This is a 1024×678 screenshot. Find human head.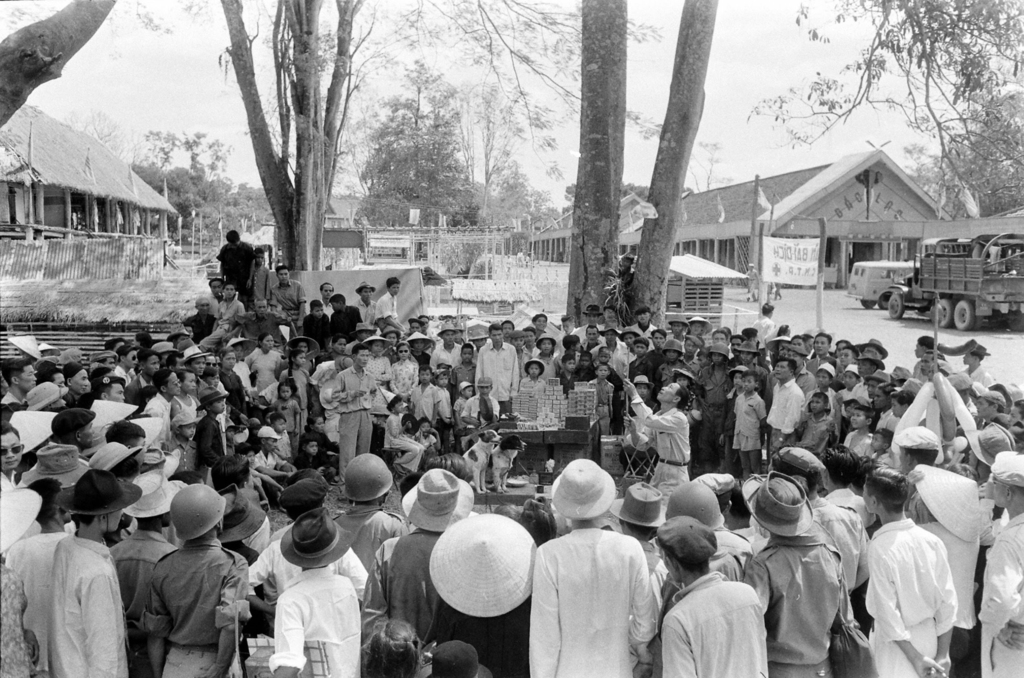
Bounding box: x1=686, y1=314, x2=712, y2=337.
